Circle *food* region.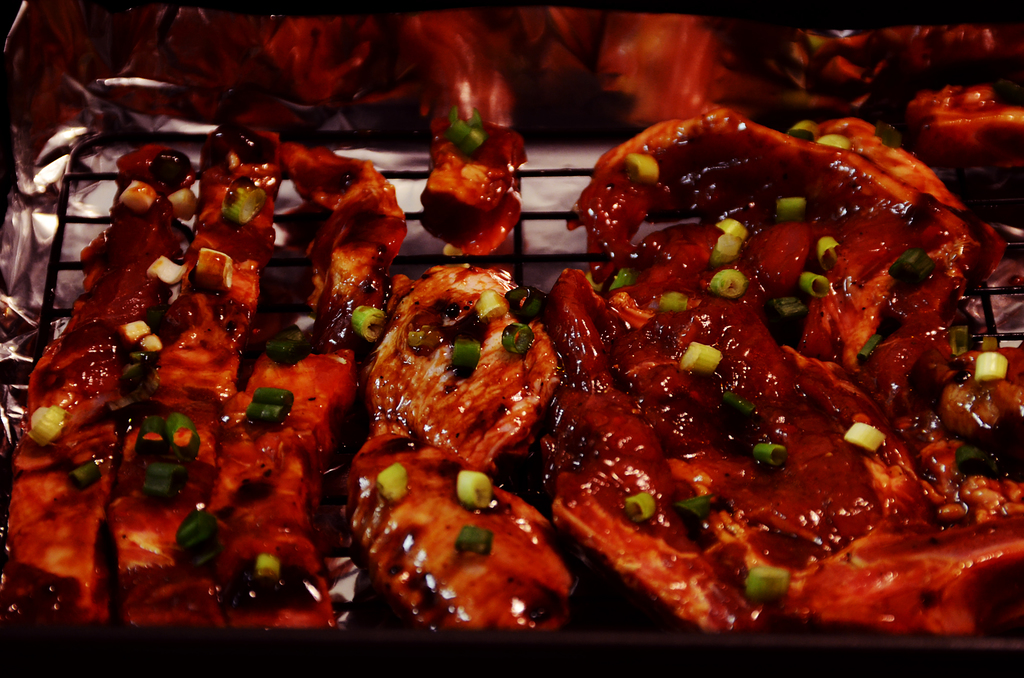
Region: [left=1008, top=111, right=1023, bottom=170].
